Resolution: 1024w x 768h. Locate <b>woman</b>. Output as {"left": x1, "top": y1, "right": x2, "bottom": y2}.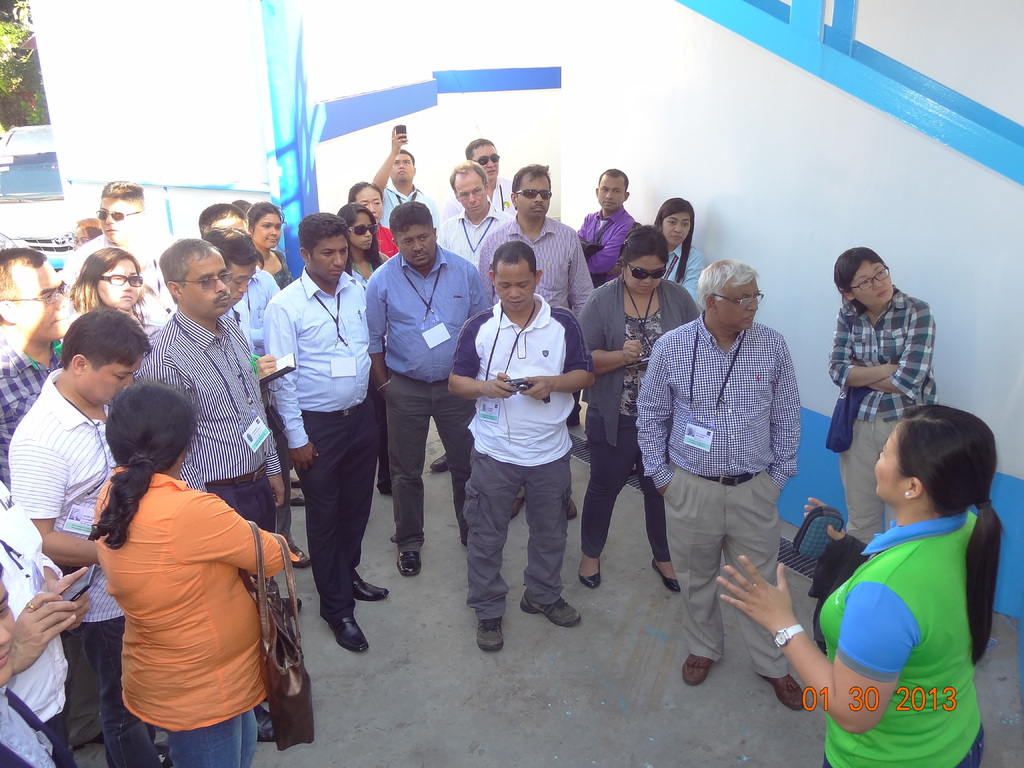
{"left": 335, "top": 200, "right": 413, "bottom": 492}.
